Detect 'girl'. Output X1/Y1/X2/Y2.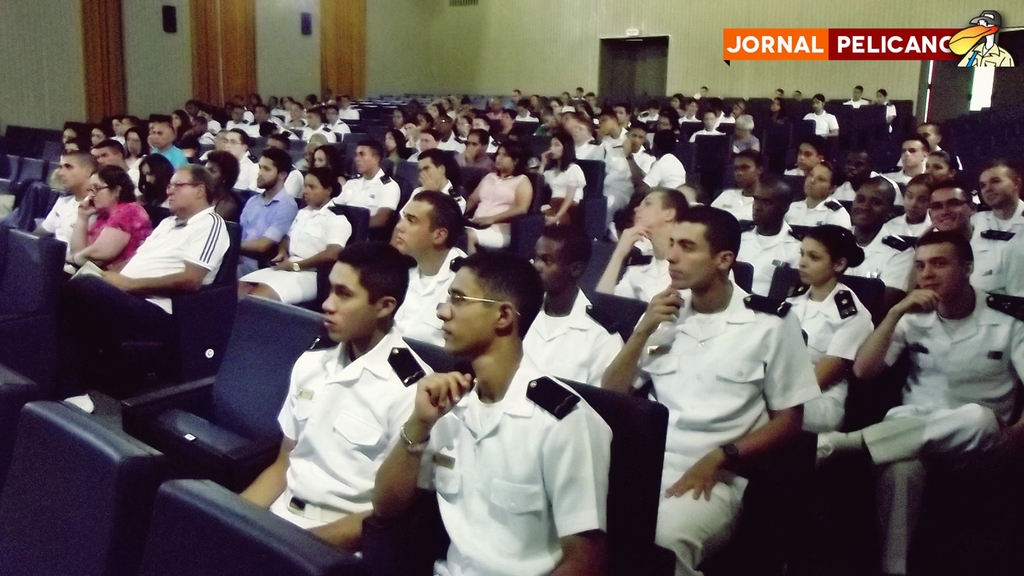
463/142/532/253.
